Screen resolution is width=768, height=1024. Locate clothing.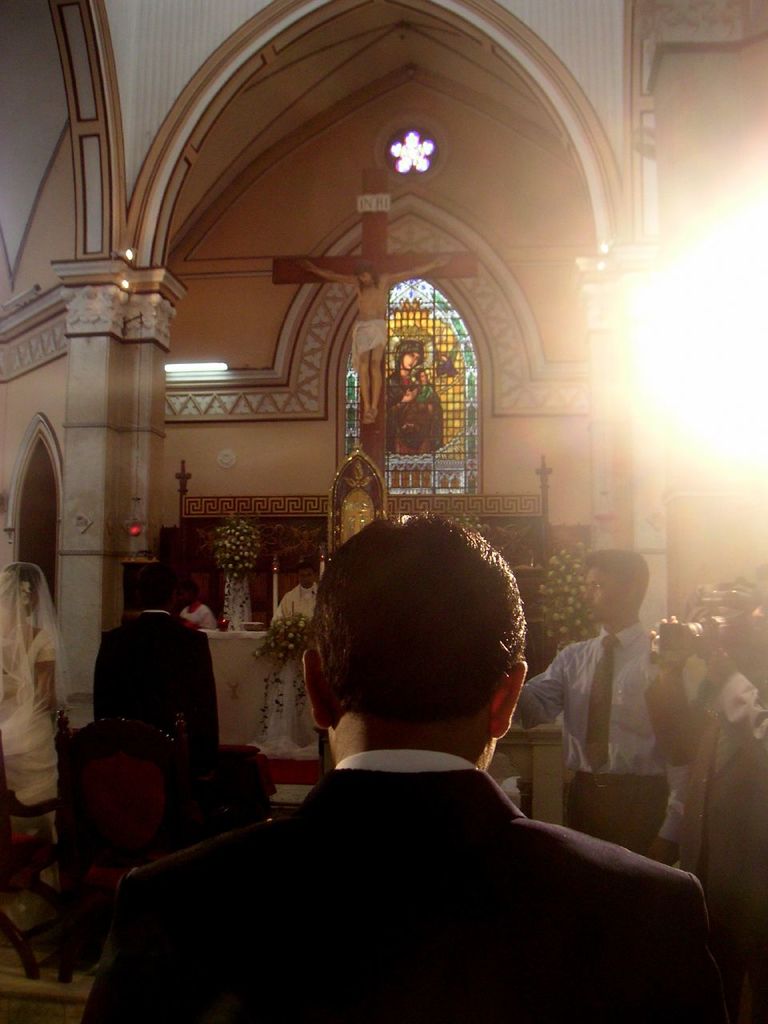
(504,627,660,851).
